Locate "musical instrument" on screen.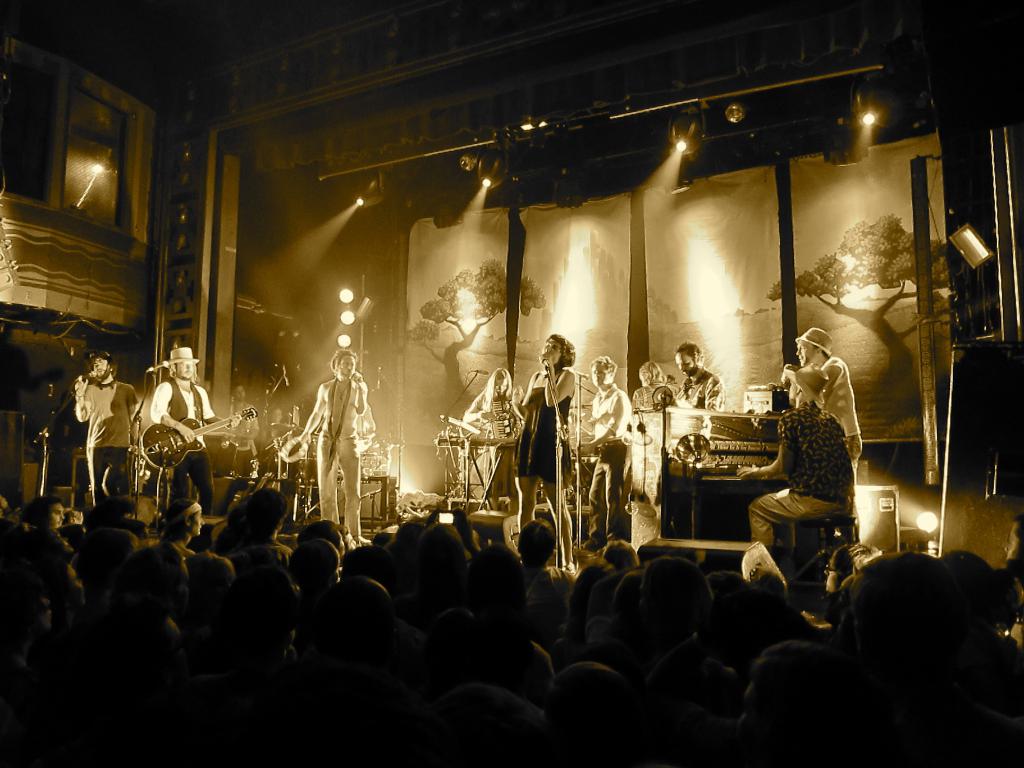
On screen at bbox(627, 404, 790, 559).
